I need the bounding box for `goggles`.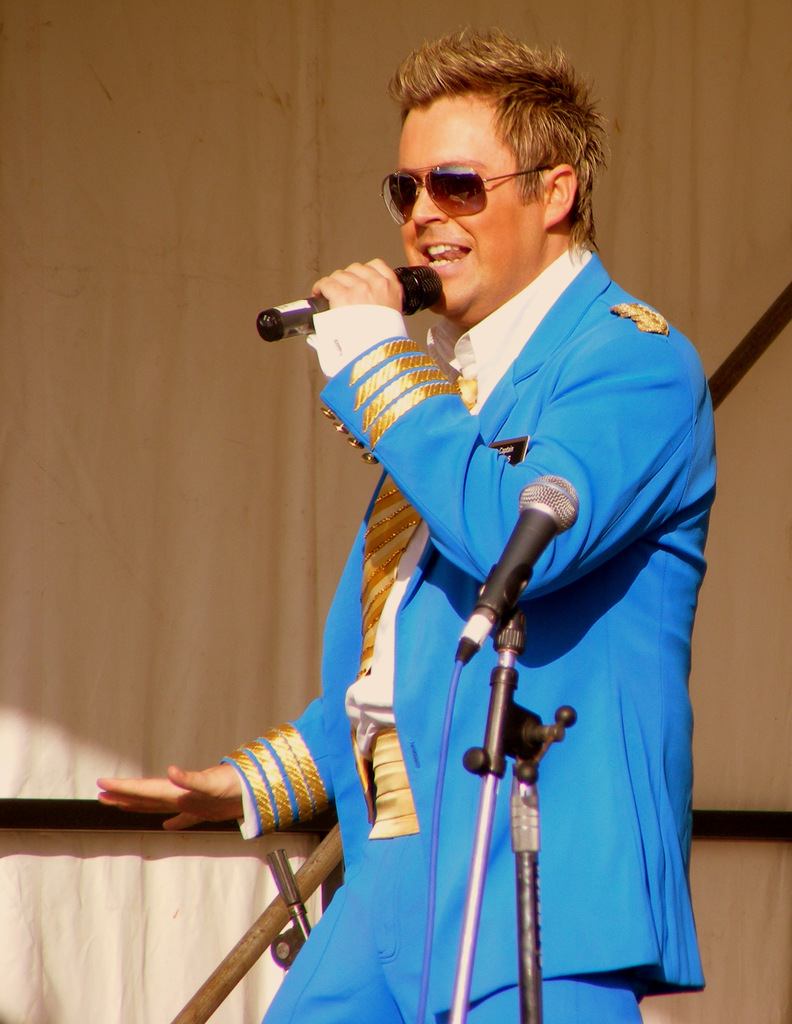
Here it is: x1=381, y1=161, x2=558, y2=227.
